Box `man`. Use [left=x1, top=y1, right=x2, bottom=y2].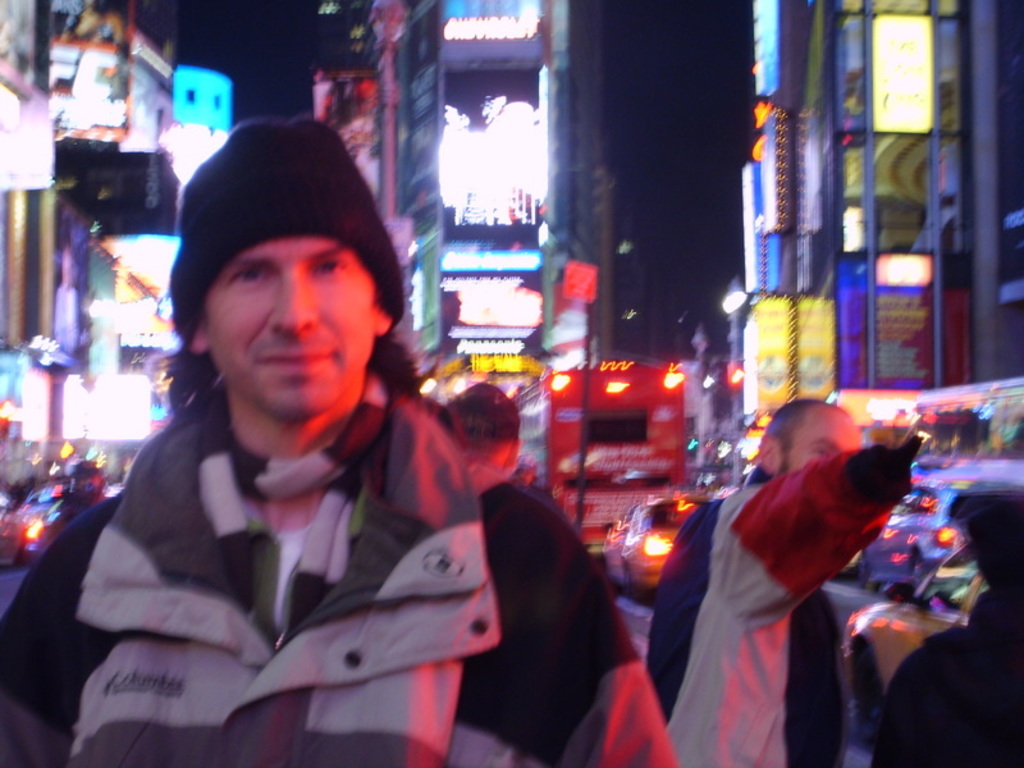
[left=646, top=393, right=929, bottom=750].
